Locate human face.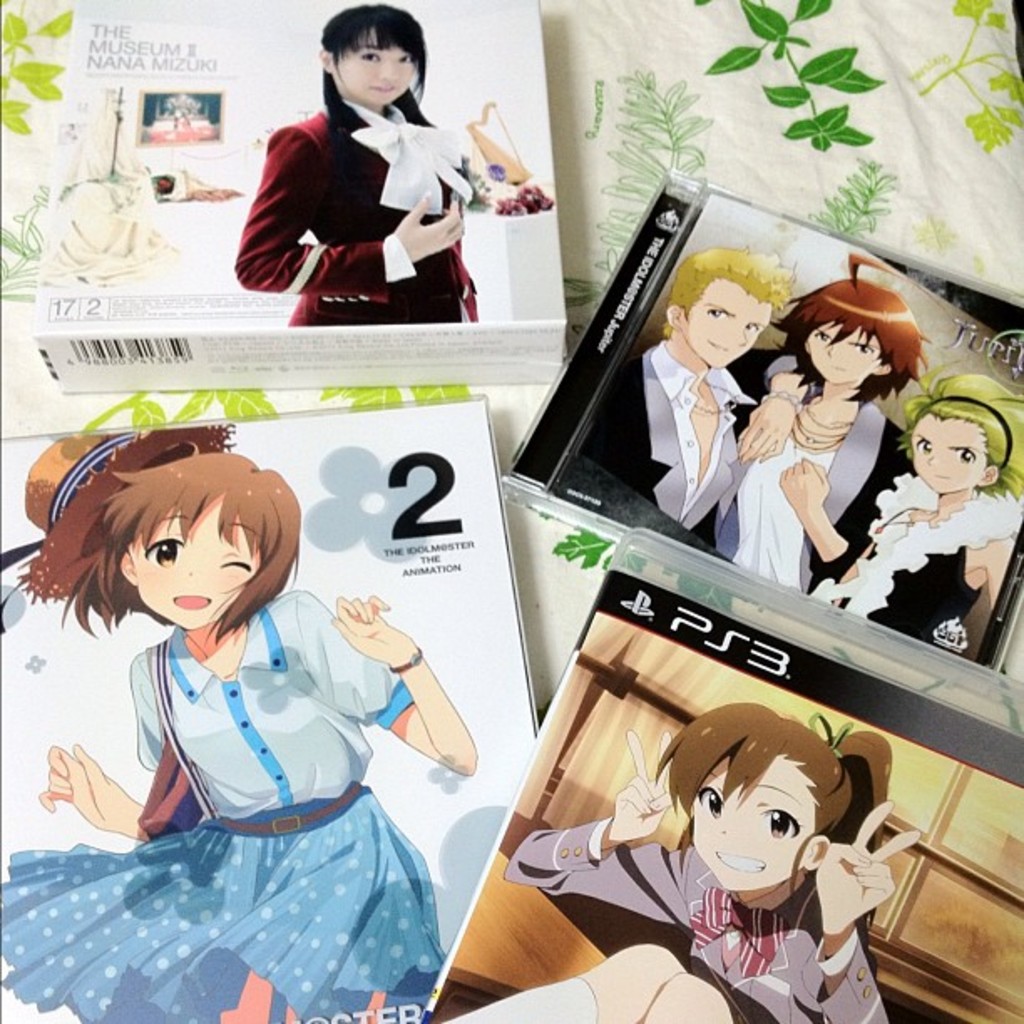
Bounding box: 694,758,818,890.
